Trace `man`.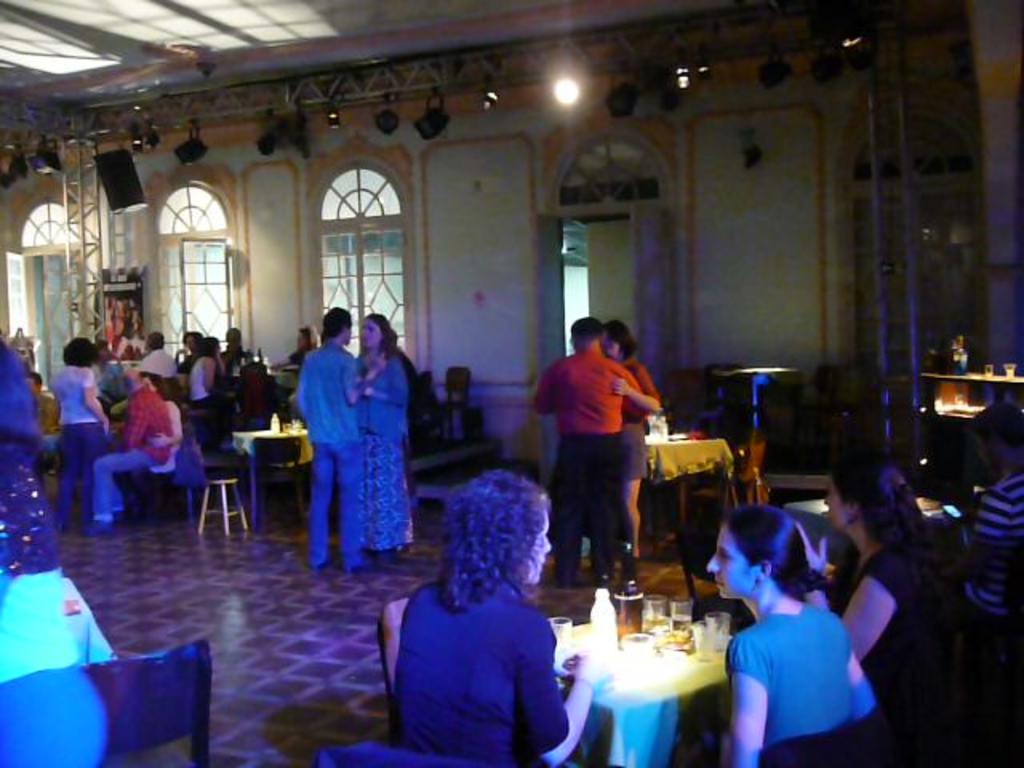
Traced to (x1=80, y1=365, x2=178, y2=542).
